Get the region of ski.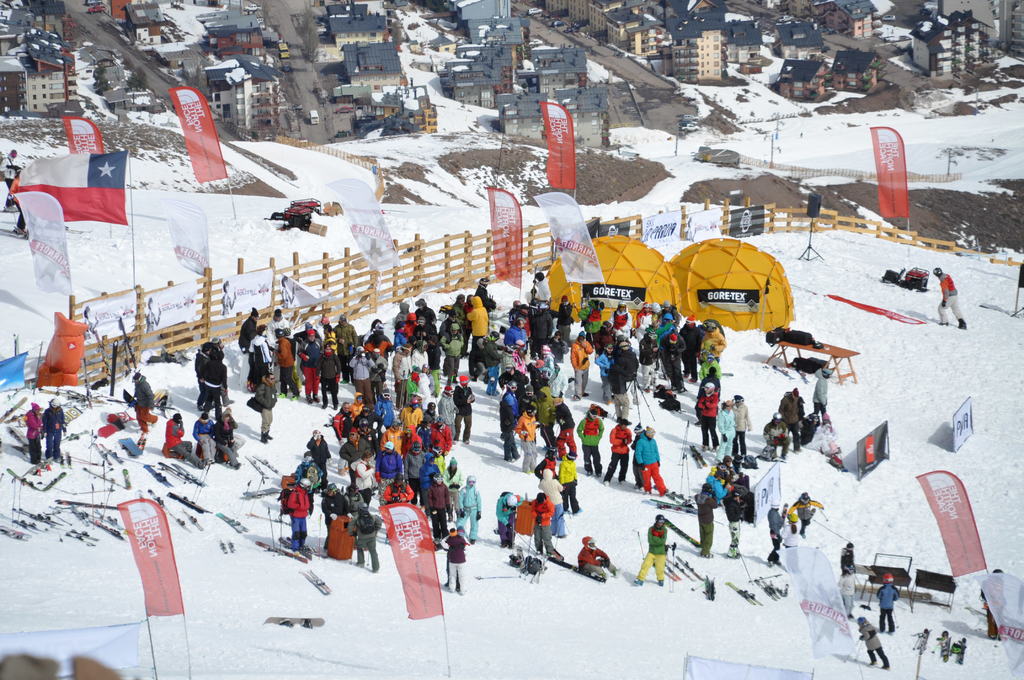
x1=662, y1=553, x2=698, y2=583.
